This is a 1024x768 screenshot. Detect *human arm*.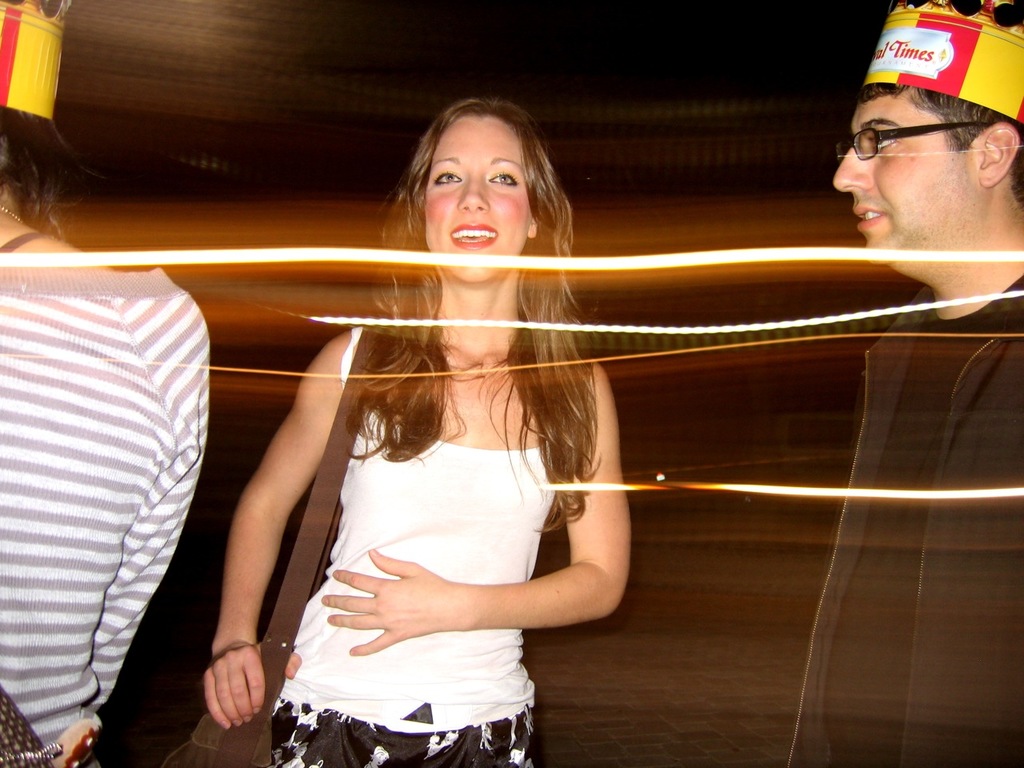
x1=312 y1=368 x2=620 y2=658.
